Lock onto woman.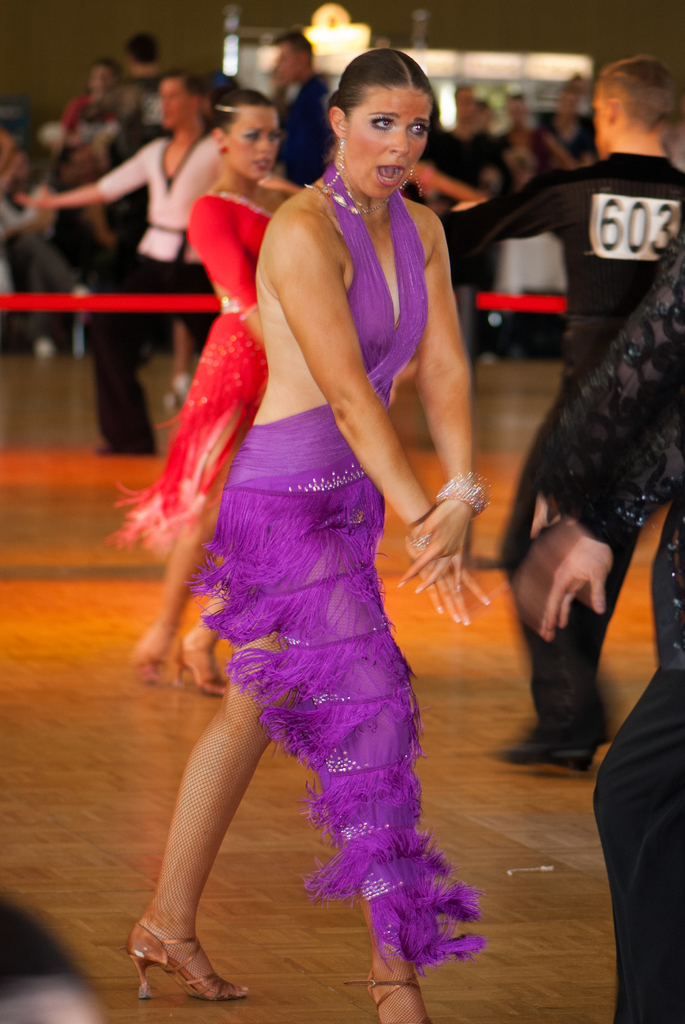
Locked: locate(2, 66, 224, 509).
